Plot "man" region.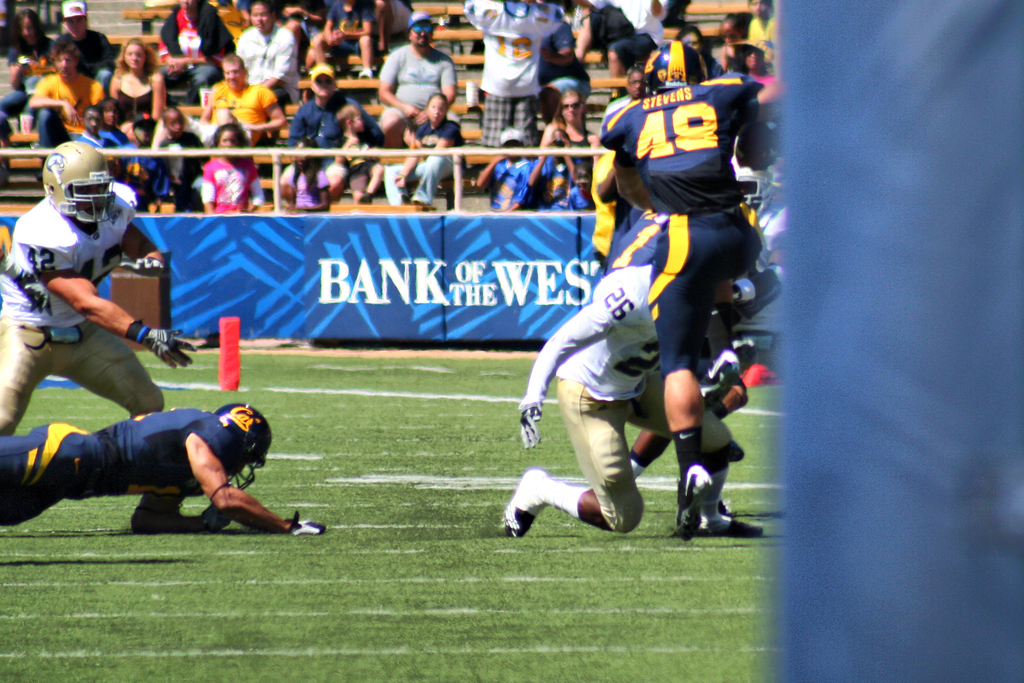
Plotted at 196,52,308,150.
